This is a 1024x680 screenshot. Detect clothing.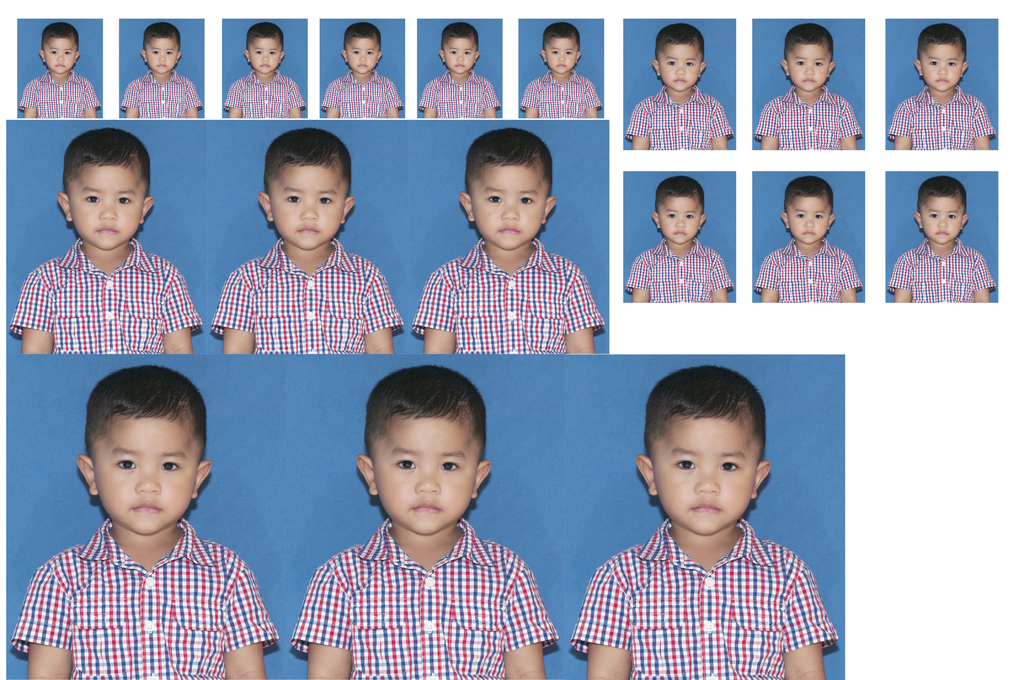
detection(626, 239, 731, 302).
